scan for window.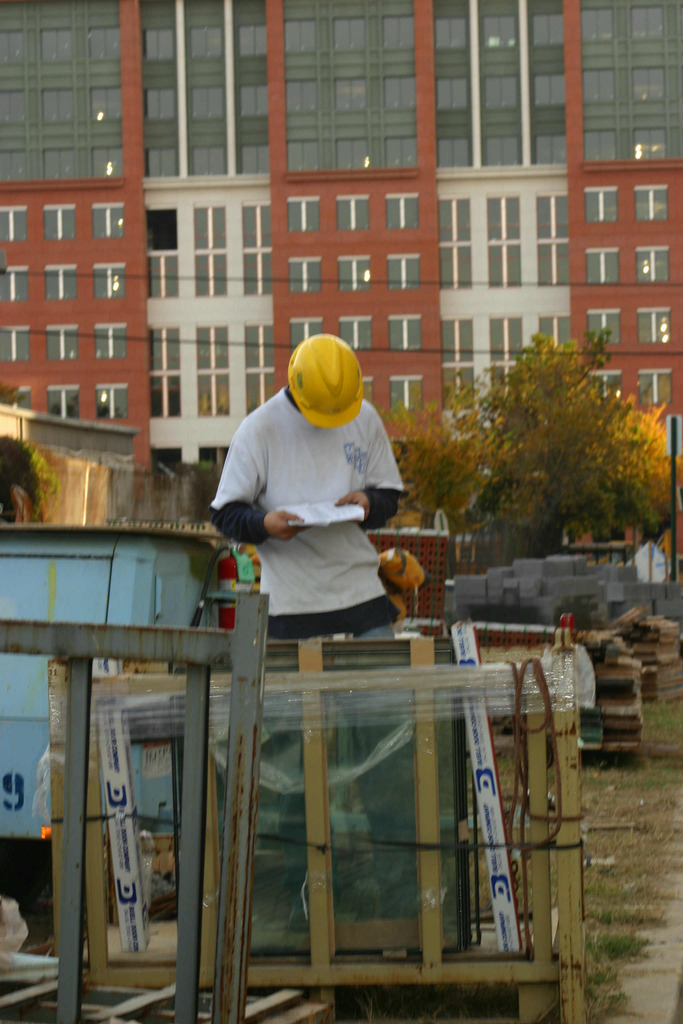
Scan result: {"x1": 190, "y1": 145, "x2": 223, "y2": 172}.
